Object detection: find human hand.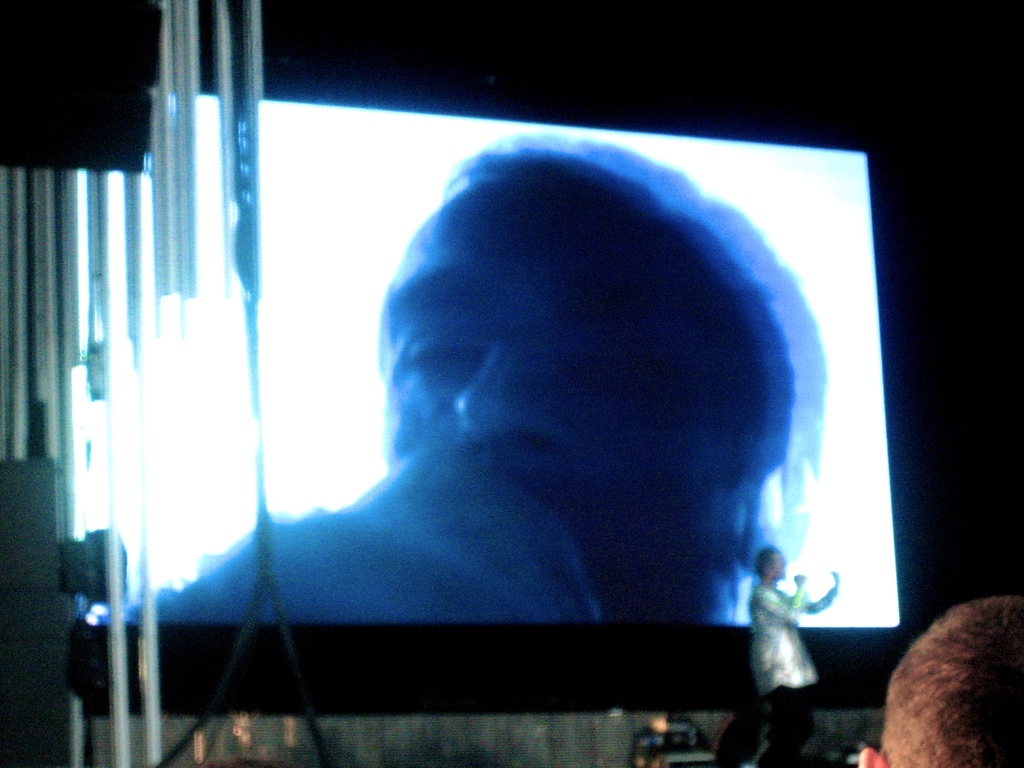
locate(796, 572, 808, 586).
